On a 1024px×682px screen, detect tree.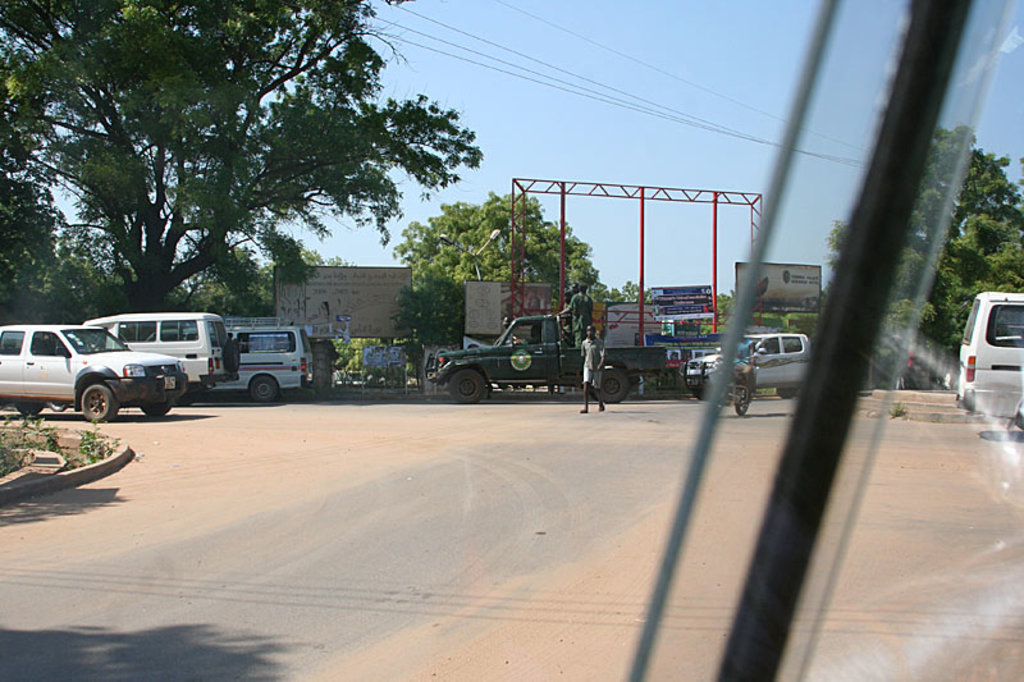
(15, 23, 502, 319).
